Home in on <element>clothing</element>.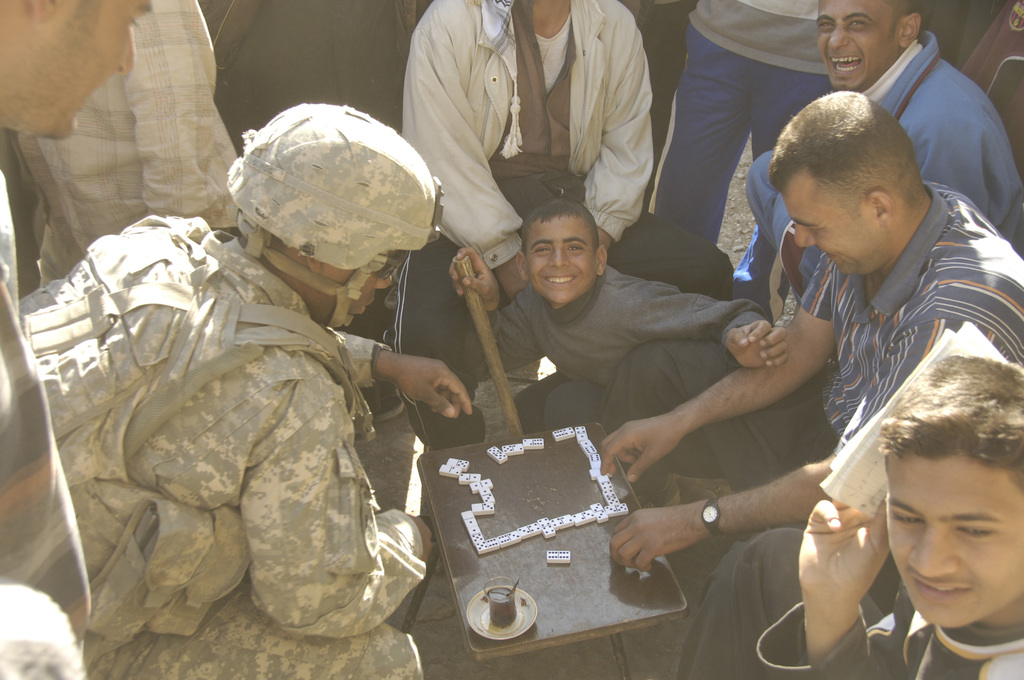
Homed in at box=[27, 147, 468, 668].
